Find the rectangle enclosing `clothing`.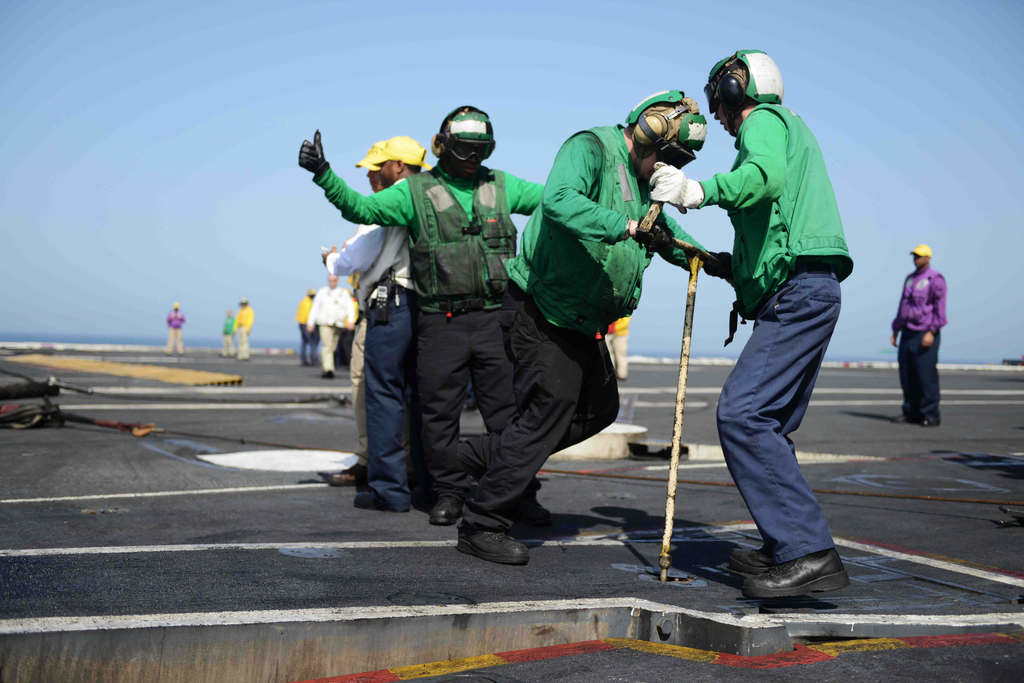
left=164, top=307, right=186, bottom=350.
